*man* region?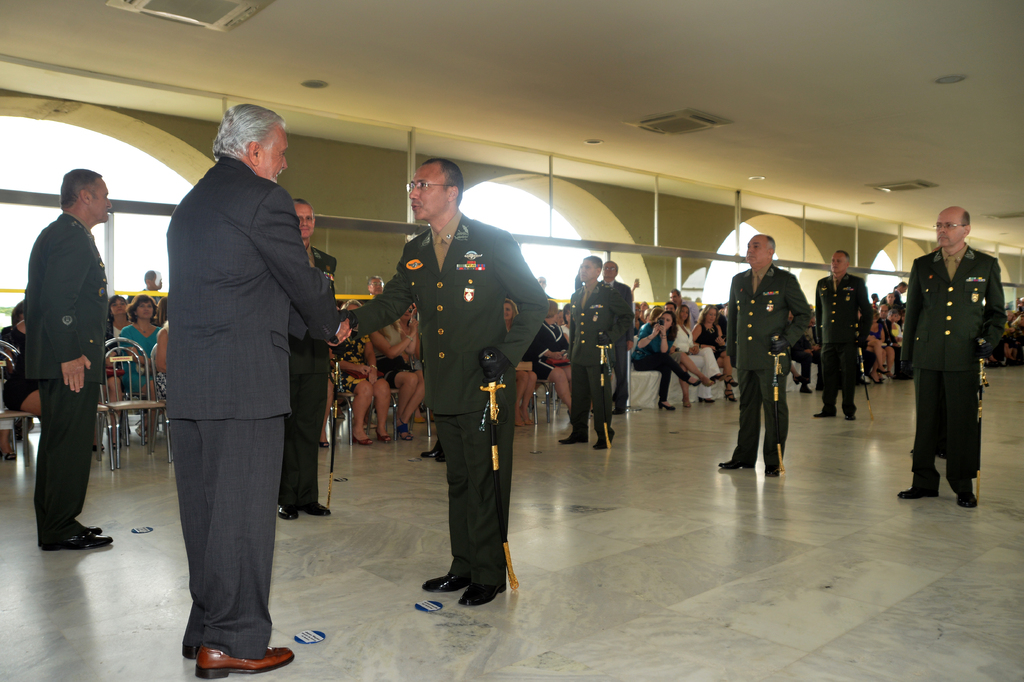
(x1=895, y1=207, x2=1009, y2=509)
